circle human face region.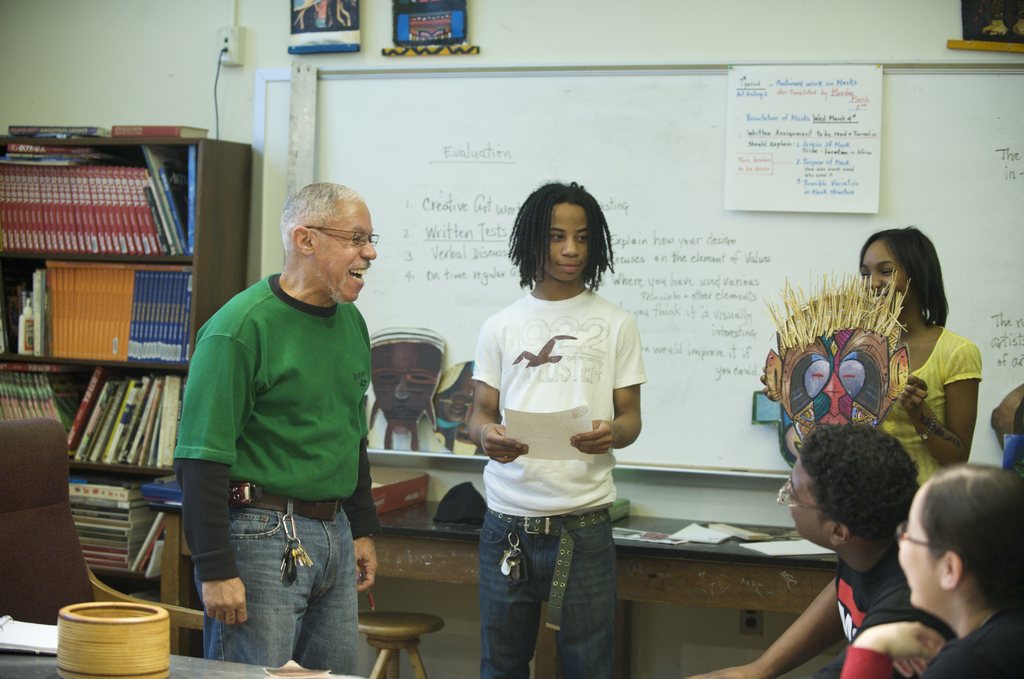
Region: (551,202,593,281).
